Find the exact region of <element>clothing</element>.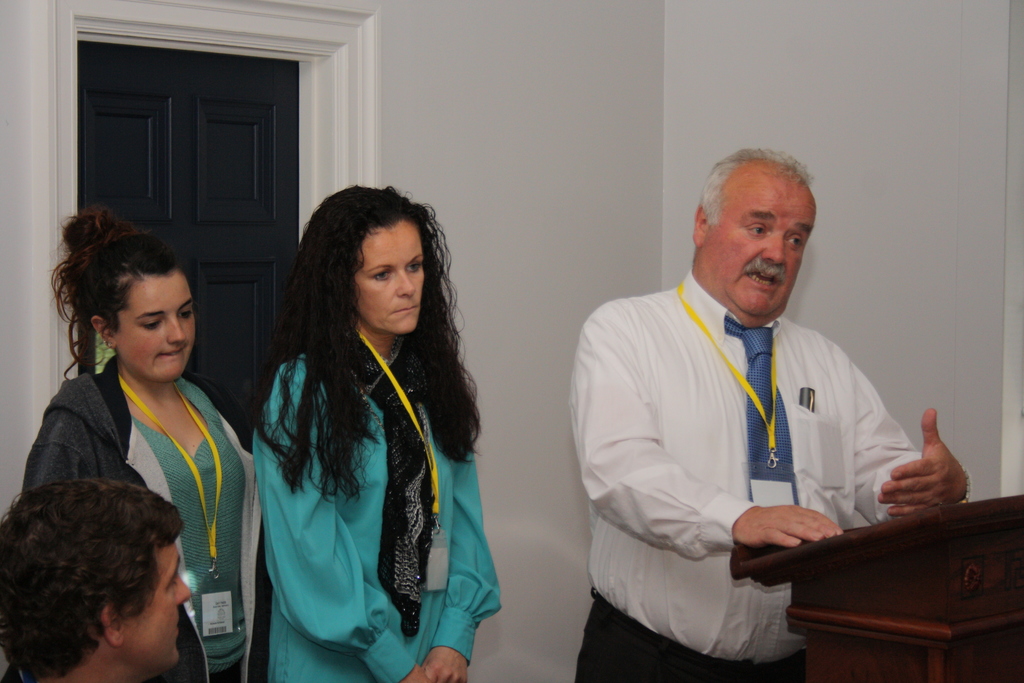
Exact region: [568,264,915,682].
